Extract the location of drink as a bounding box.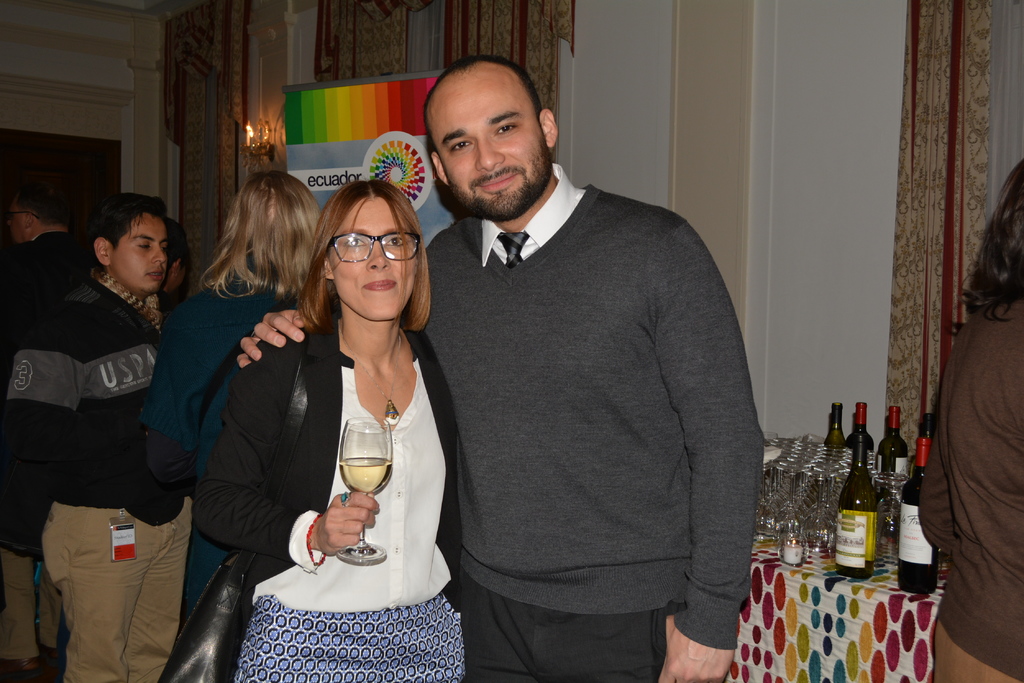
locate(901, 424, 932, 597).
